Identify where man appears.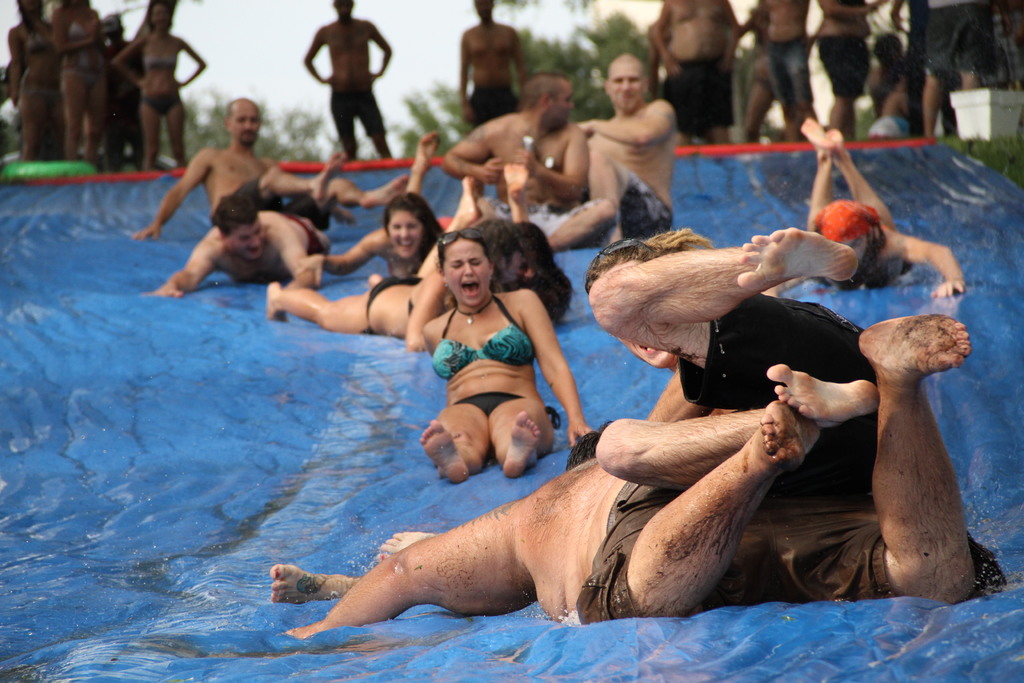
Appears at (120,94,413,241).
